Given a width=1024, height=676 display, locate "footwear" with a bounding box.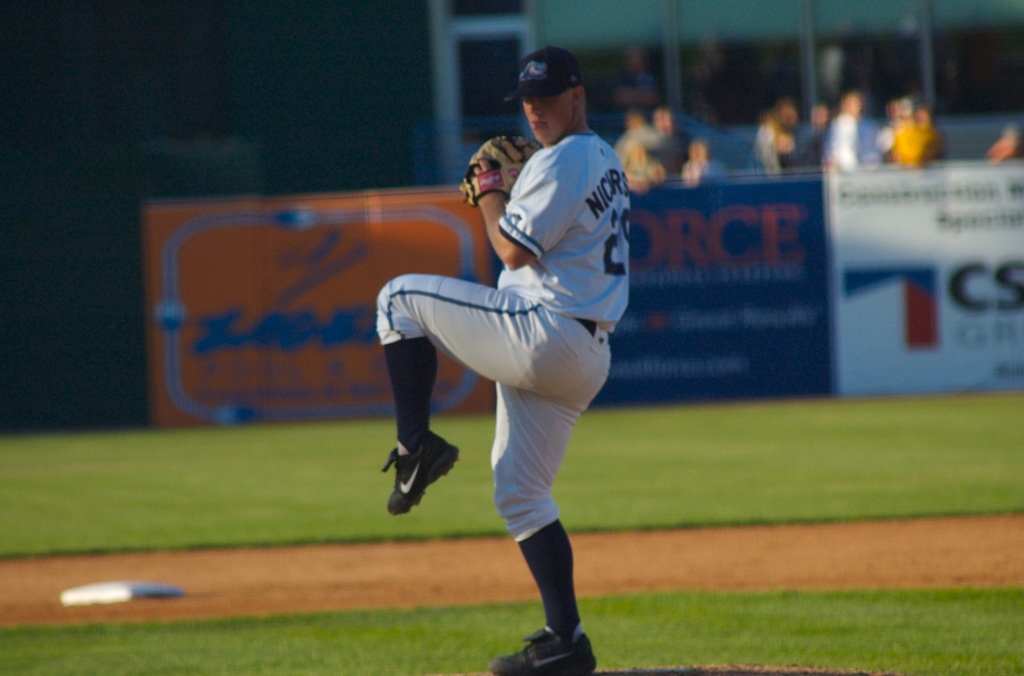
Located: bbox(383, 423, 463, 522).
